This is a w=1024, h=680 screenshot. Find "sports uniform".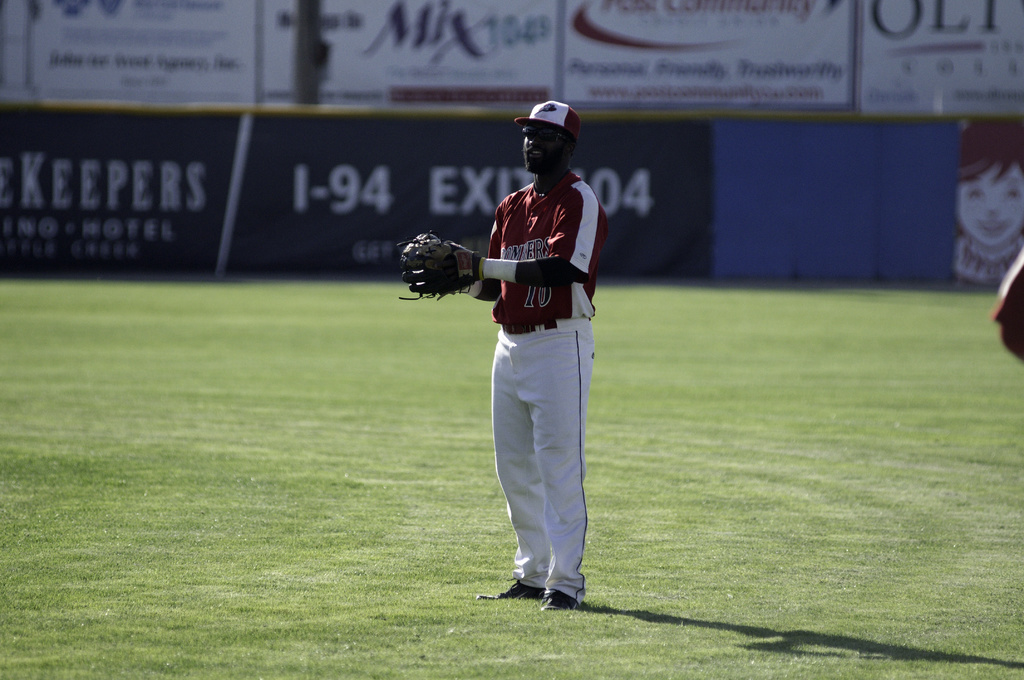
Bounding box: l=399, t=100, r=605, b=609.
